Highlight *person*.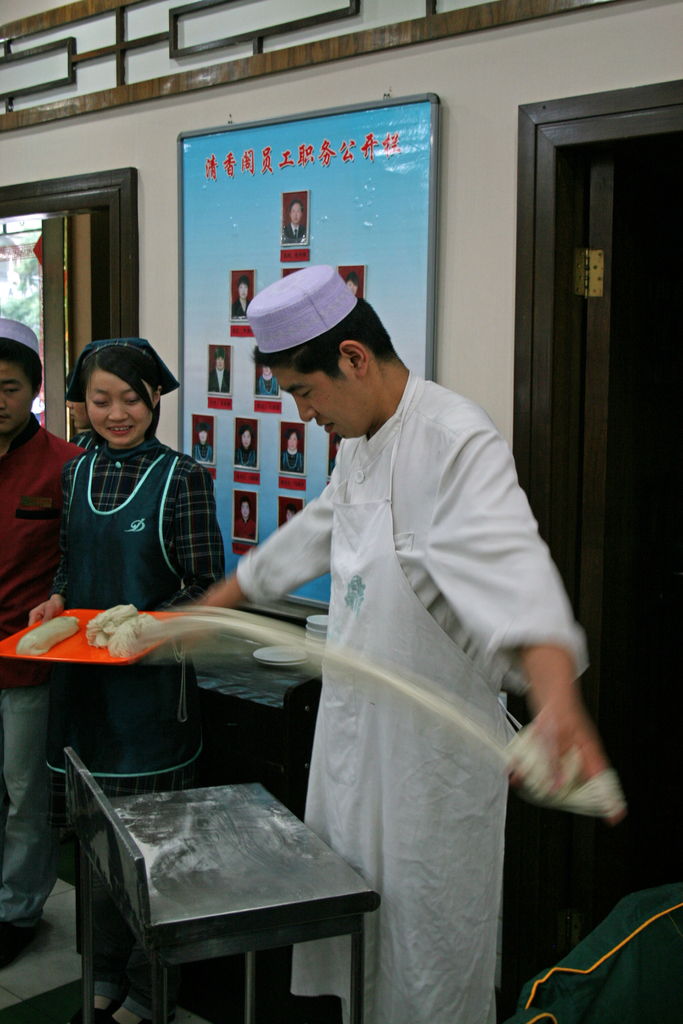
Highlighted region: detection(200, 252, 579, 984).
